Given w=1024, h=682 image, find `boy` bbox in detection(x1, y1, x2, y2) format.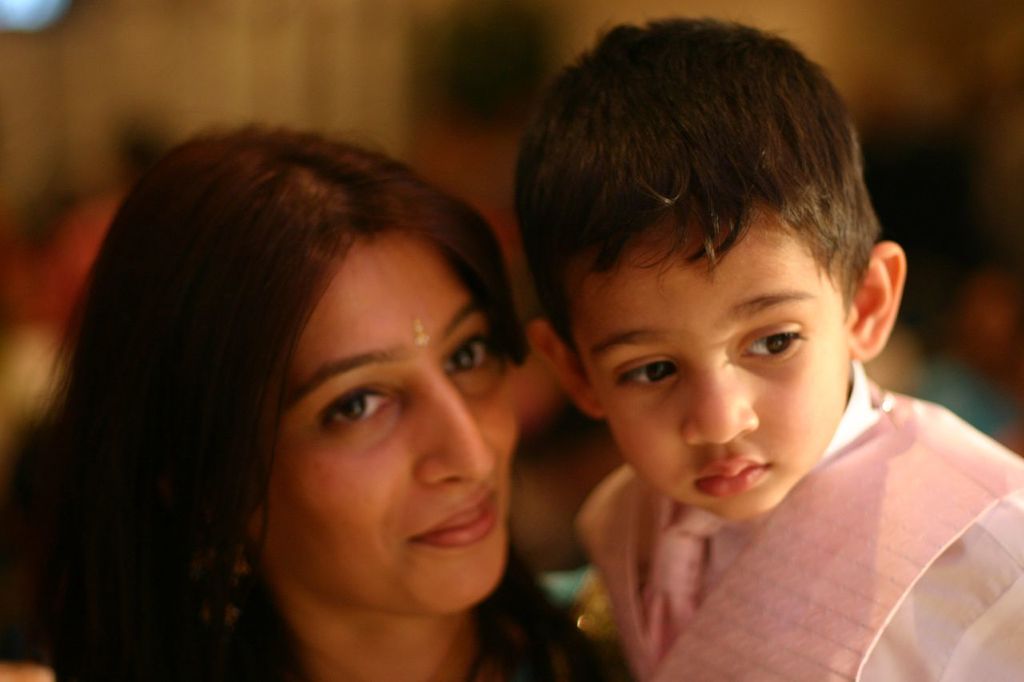
detection(439, 42, 988, 681).
